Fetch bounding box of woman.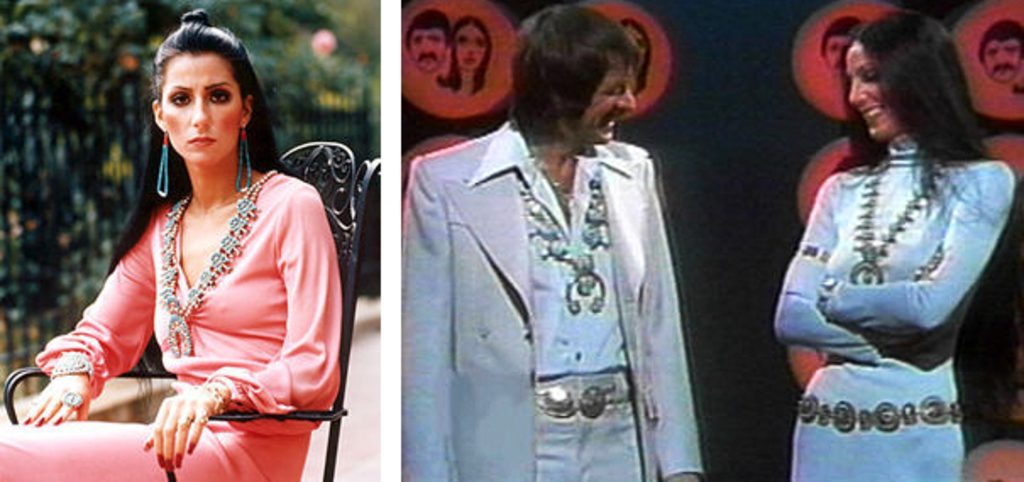
Bbox: box=[763, 12, 1017, 480].
